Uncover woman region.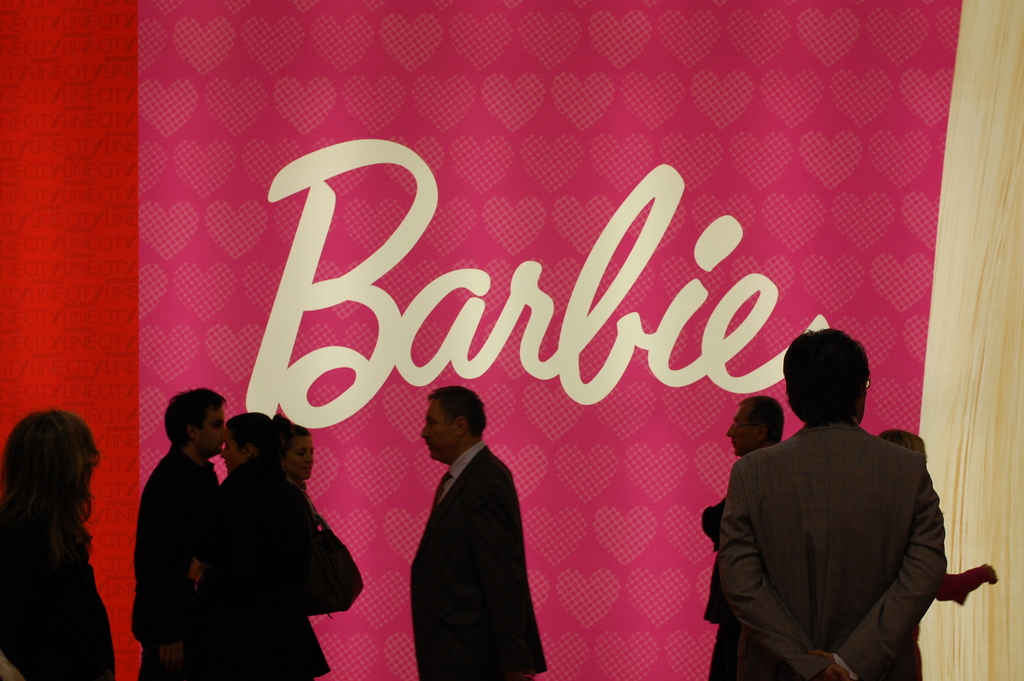
Uncovered: 189 409 341 680.
